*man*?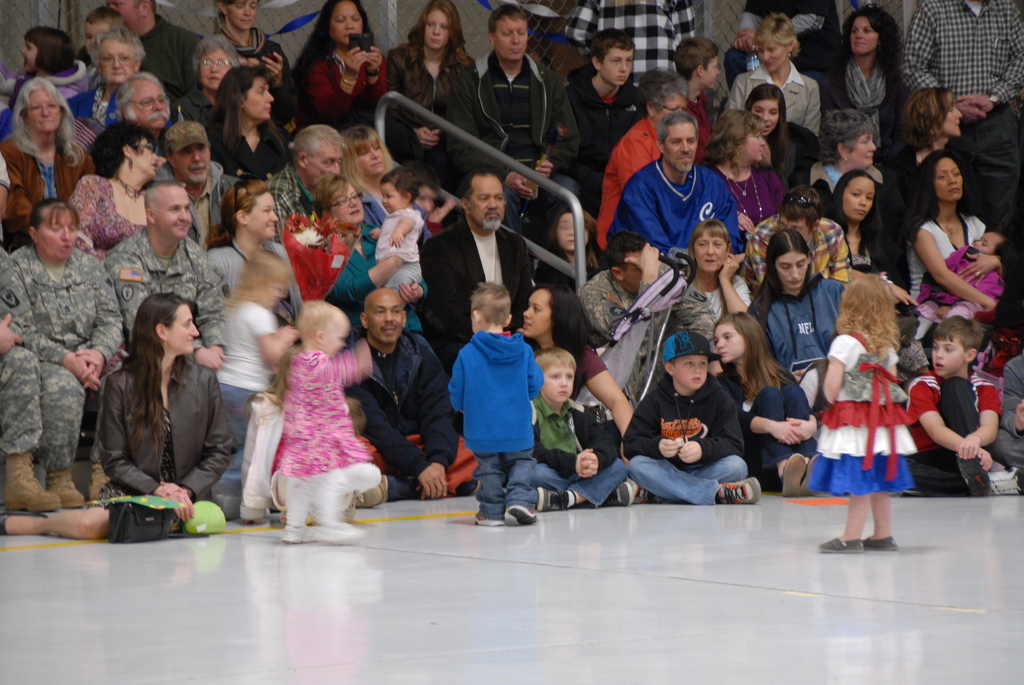
detection(99, 179, 227, 374)
